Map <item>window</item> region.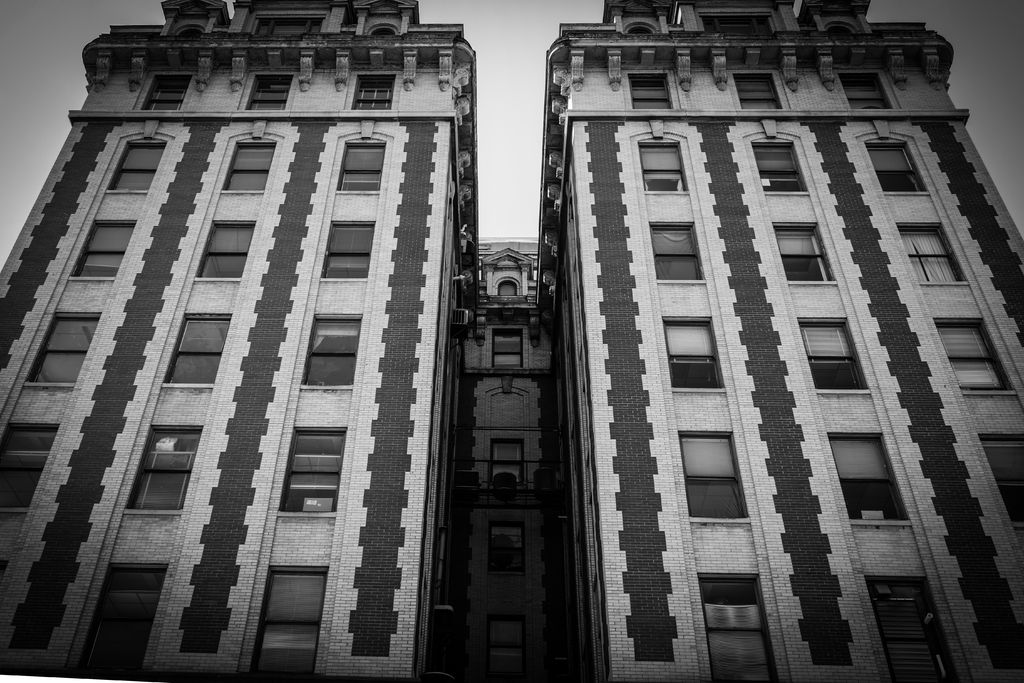
Mapped to x1=927 y1=310 x2=1023 y2=408.
